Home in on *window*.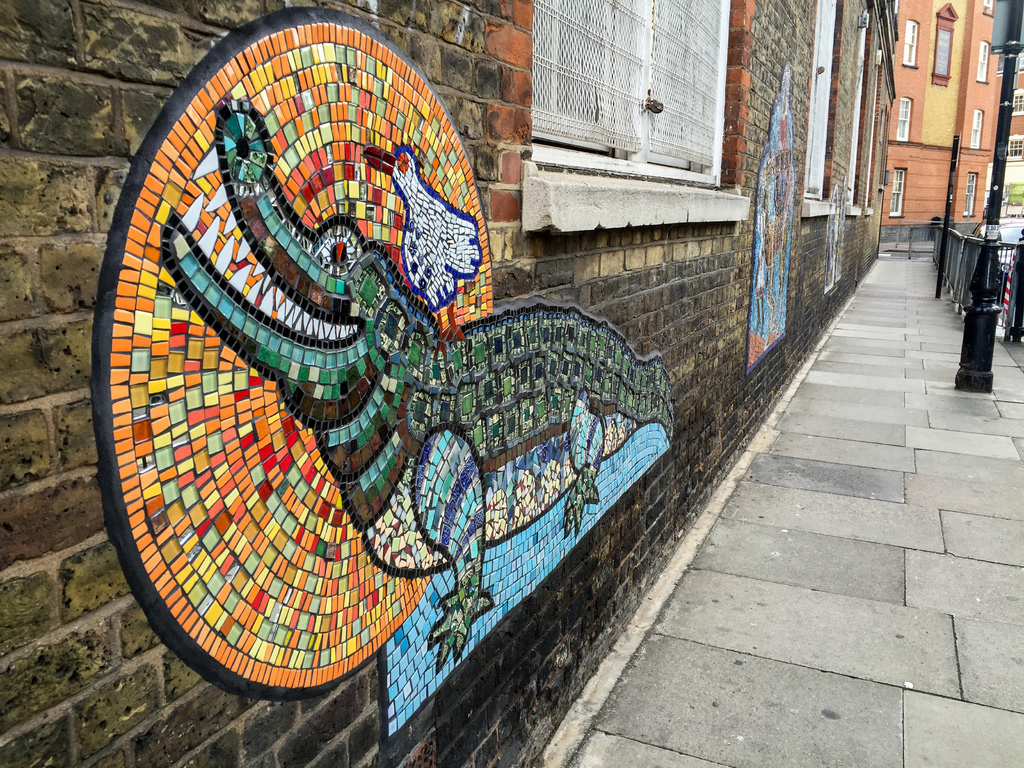
Homed in at (964, 165, 980, 217).
